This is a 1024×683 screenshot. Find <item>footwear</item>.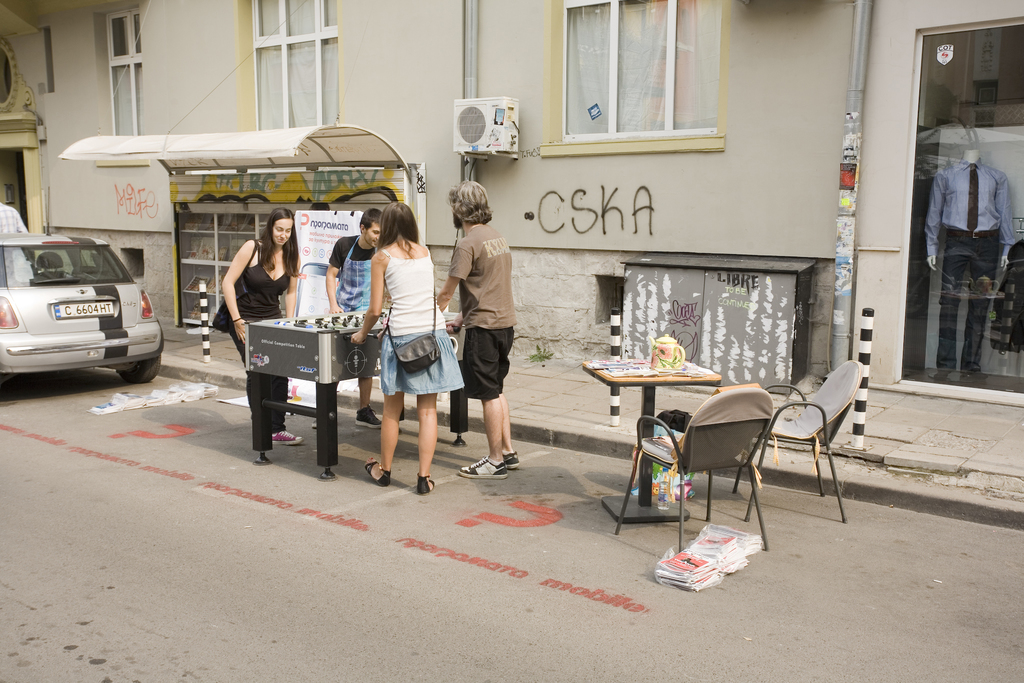
Bounding box: (x1=356, y1=407, x2=383, y2=431).
